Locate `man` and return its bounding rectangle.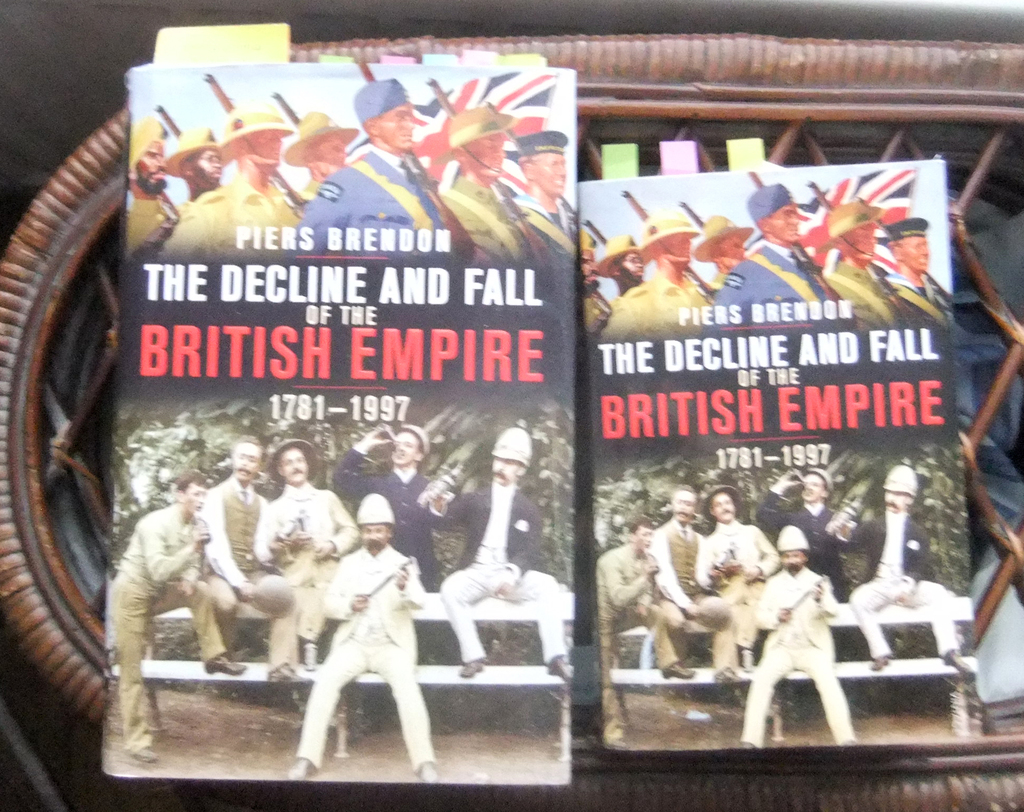
328:418:457:747.
